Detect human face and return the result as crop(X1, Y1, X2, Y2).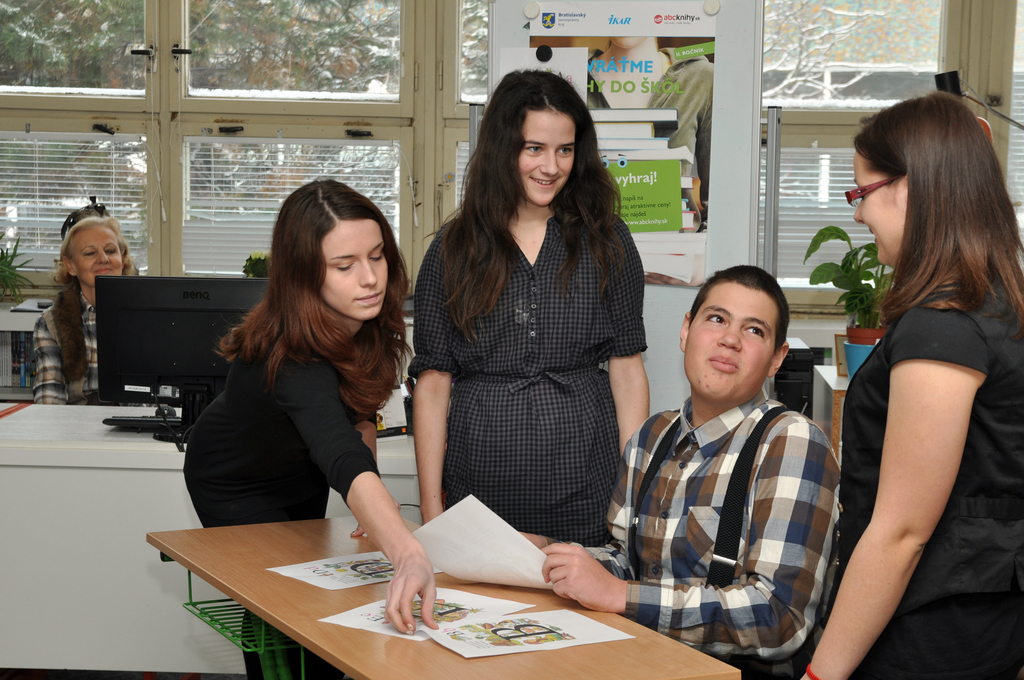
crop(516, 99, 567, 206).
